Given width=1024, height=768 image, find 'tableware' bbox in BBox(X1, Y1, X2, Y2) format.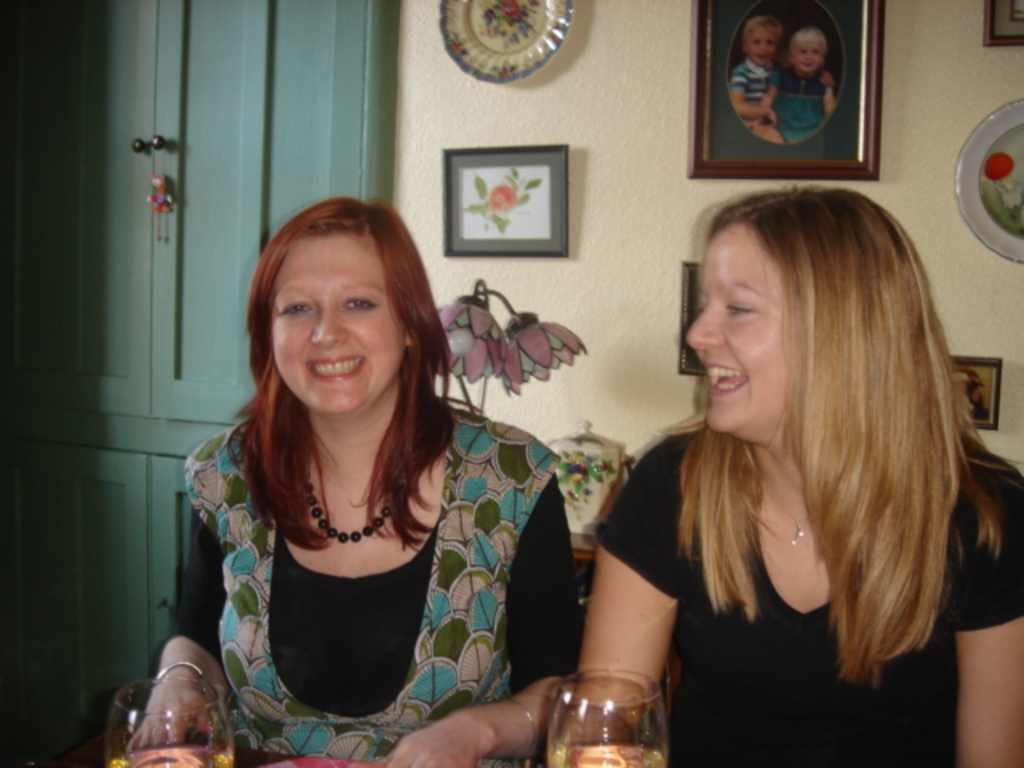
BBox(544, 667, 675, 766).
